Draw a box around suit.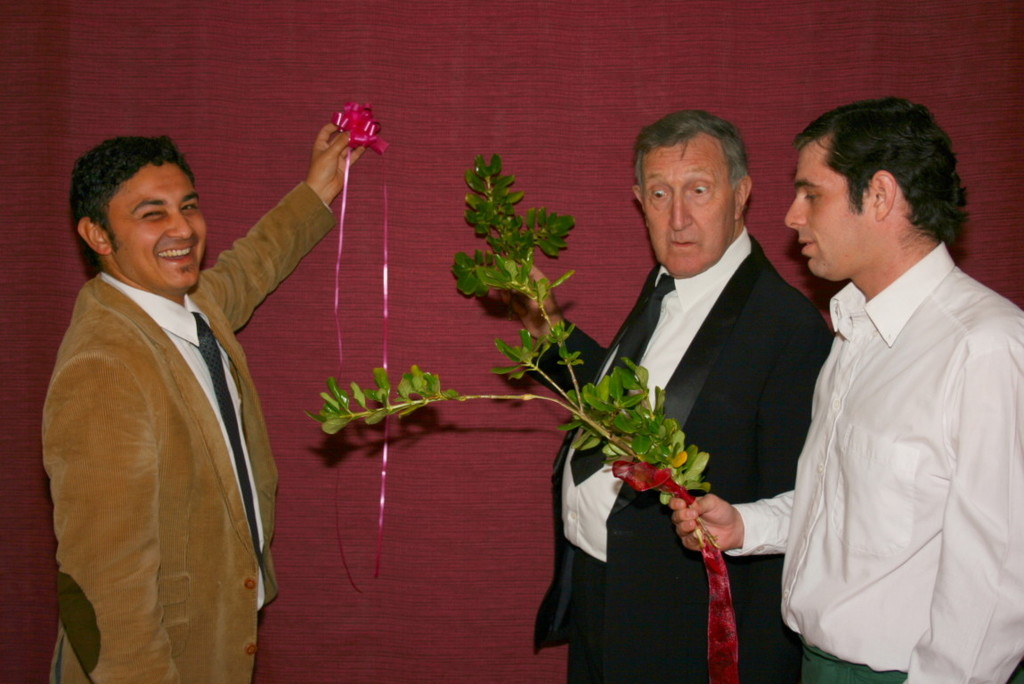
(left=35, top=110, right=292, bottom=683).
